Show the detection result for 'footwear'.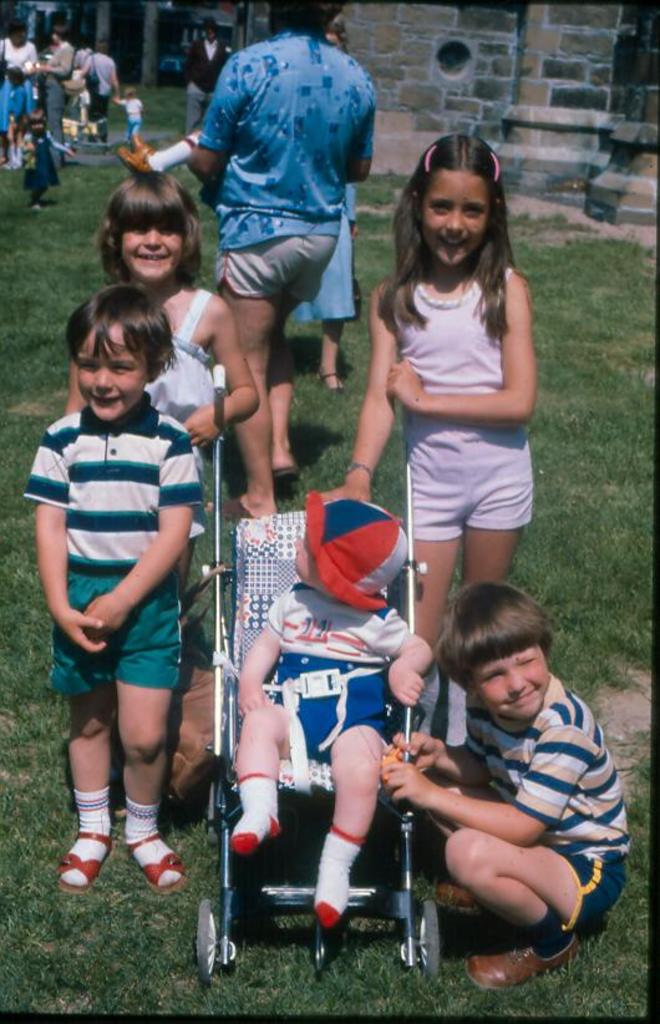
pyautogui.locateOnScreen(59, 828, 96, 897).
